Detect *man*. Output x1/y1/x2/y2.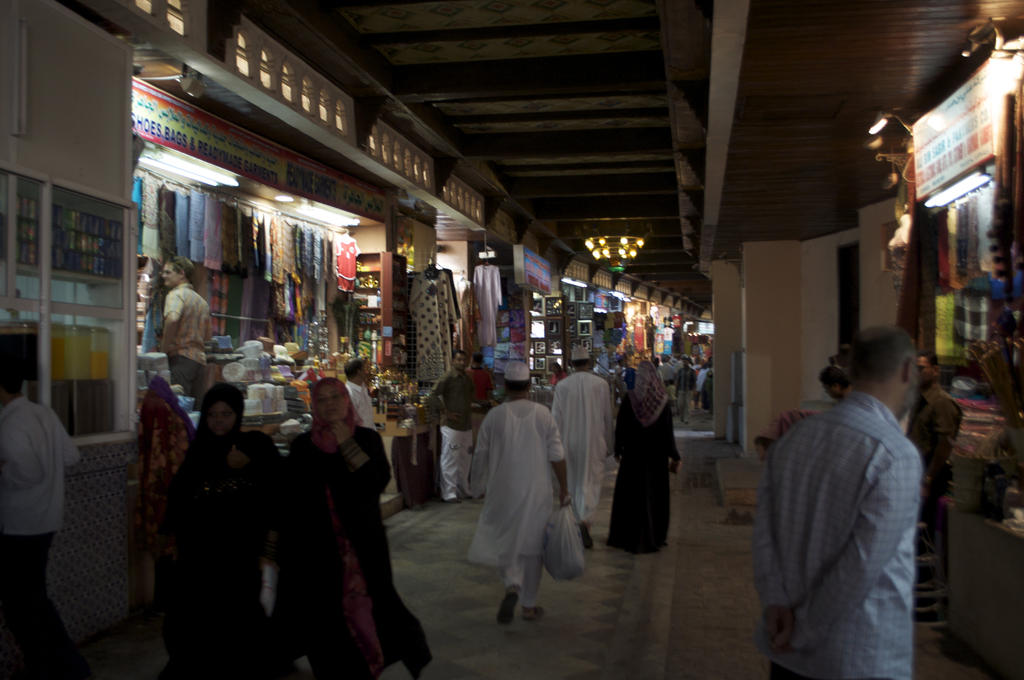
756/327/920/679.
